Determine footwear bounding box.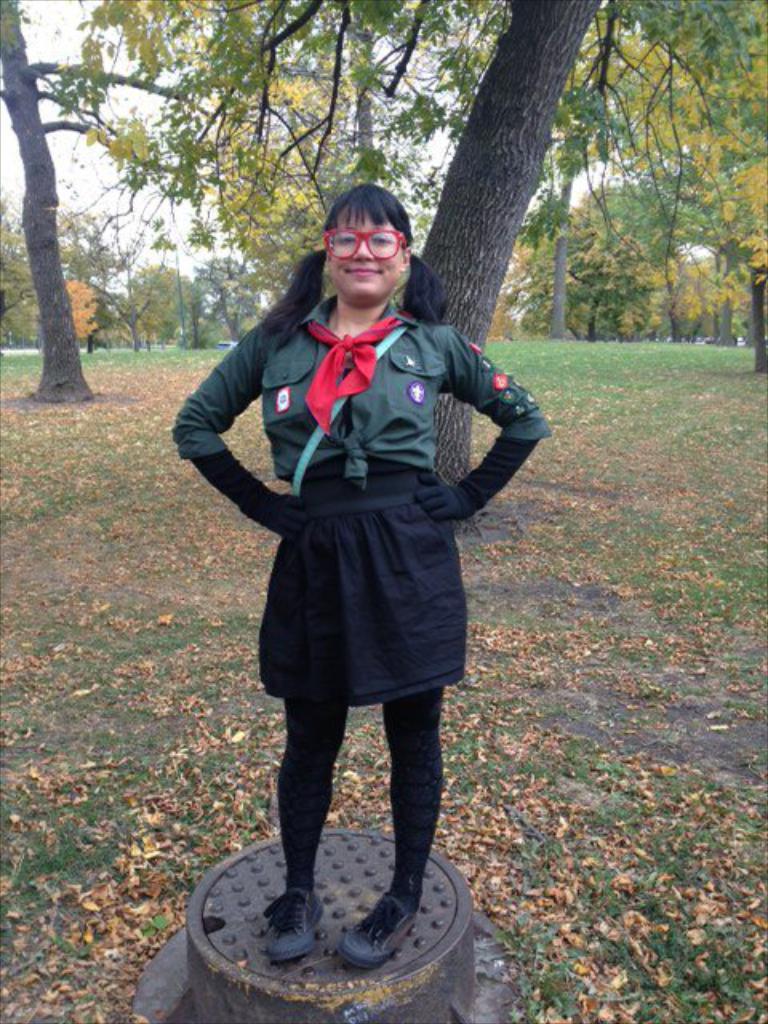
Determined: 349/890/432/974.
